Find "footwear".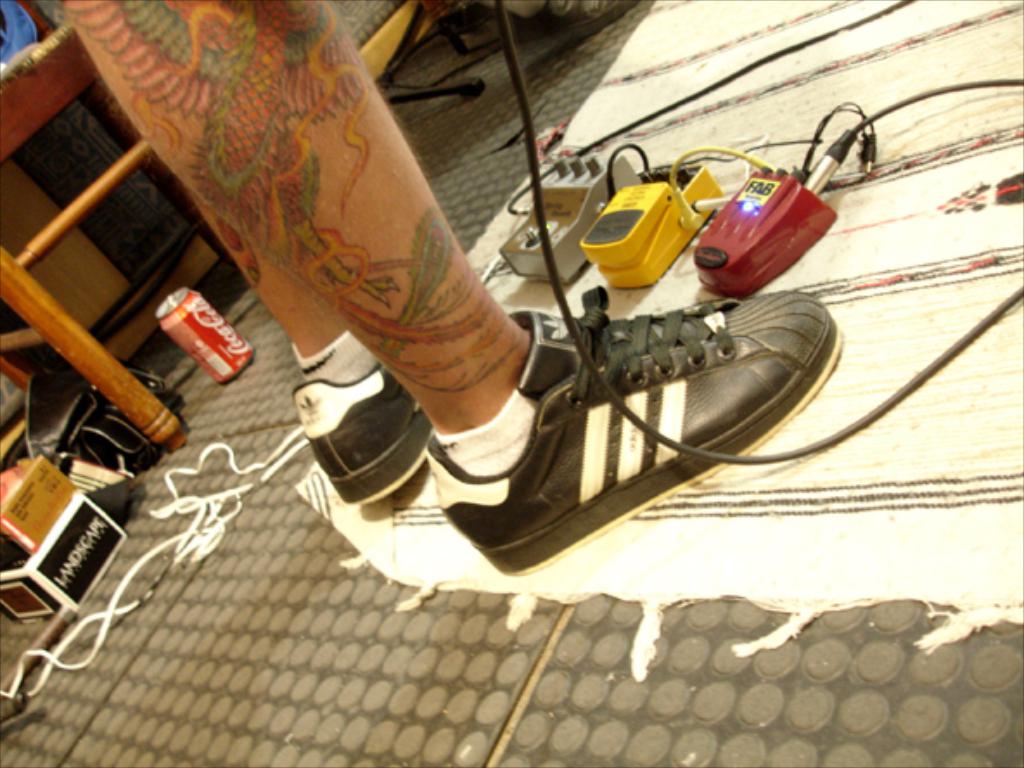
select_region(285, 339, 445, 510).
